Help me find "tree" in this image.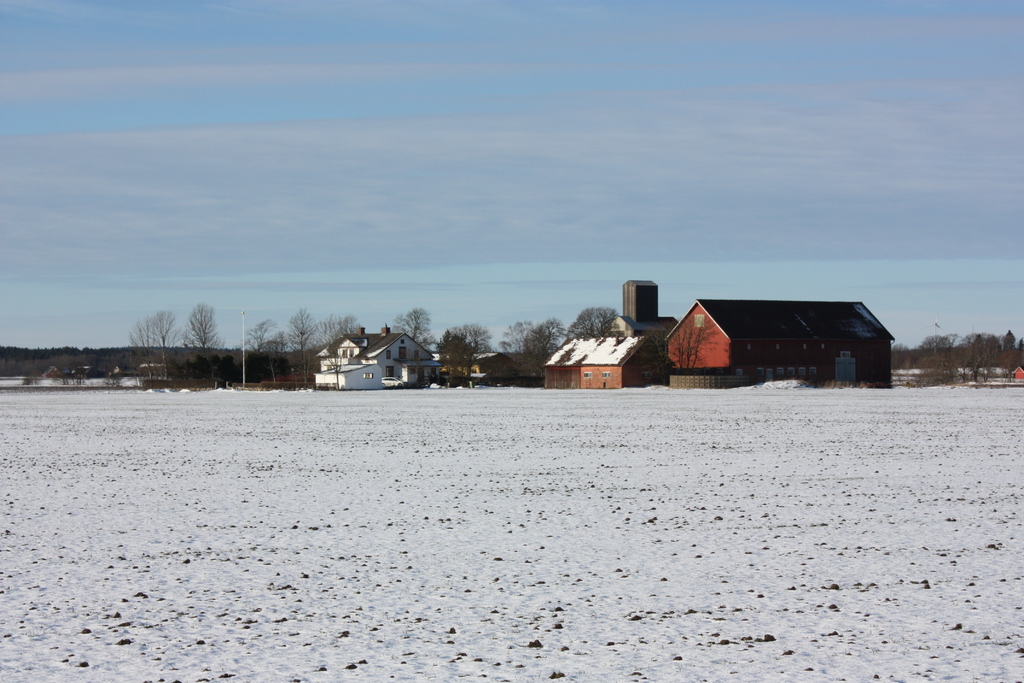
Found it: (x1=391, y1=305, x2=438, y2=348).
